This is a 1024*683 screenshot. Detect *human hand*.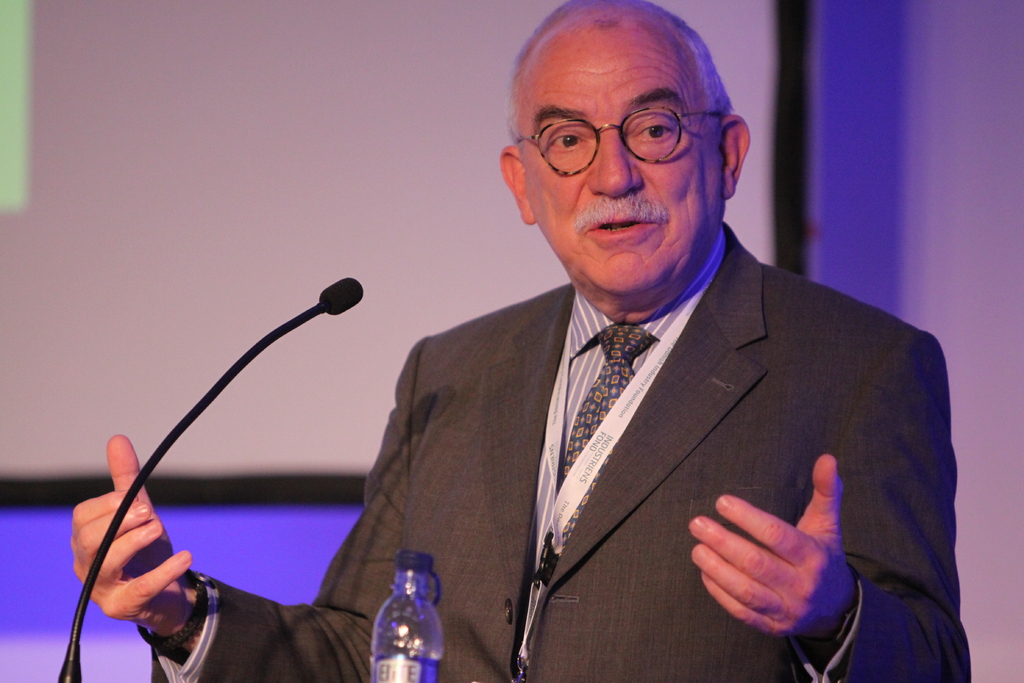
x1=694 y1=484 x2=877 y2=645.
